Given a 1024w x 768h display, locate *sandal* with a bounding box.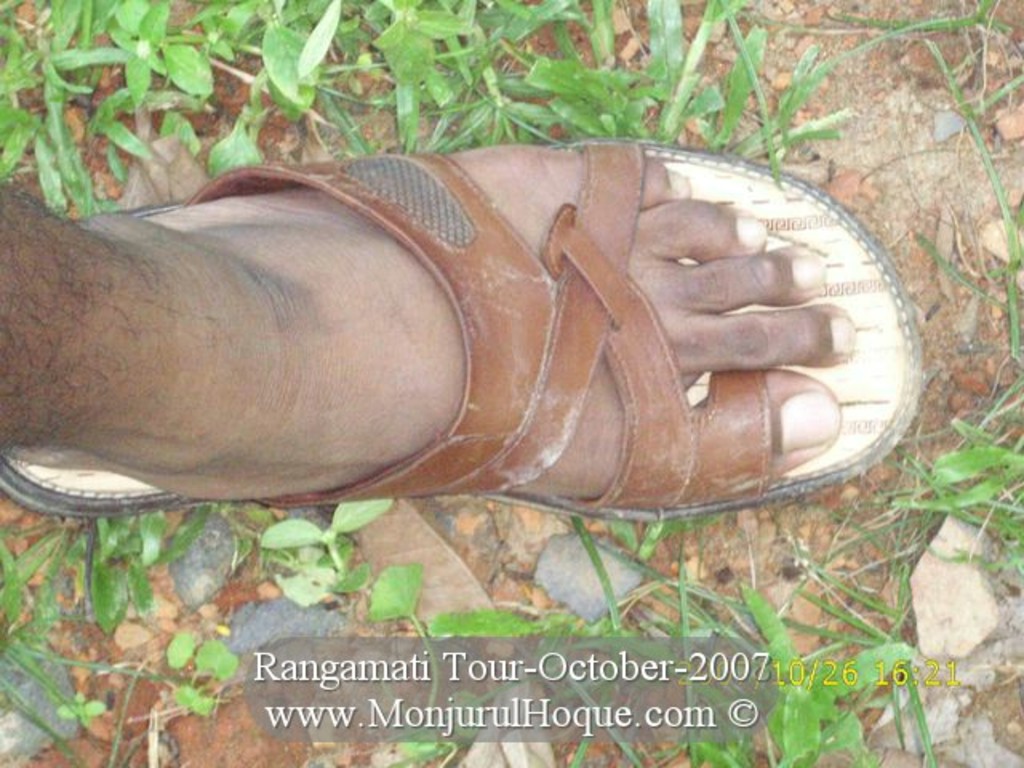
Located: Rect(56, 123, 869, 686).
